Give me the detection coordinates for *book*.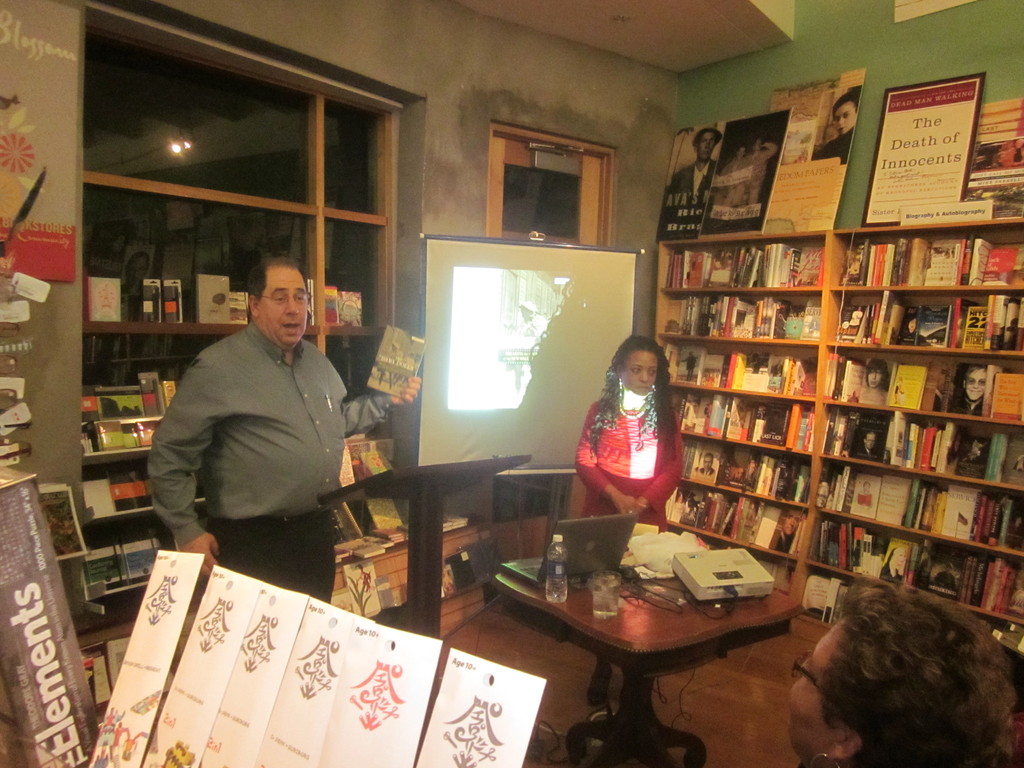
detection(363, 492, 401, 524).
